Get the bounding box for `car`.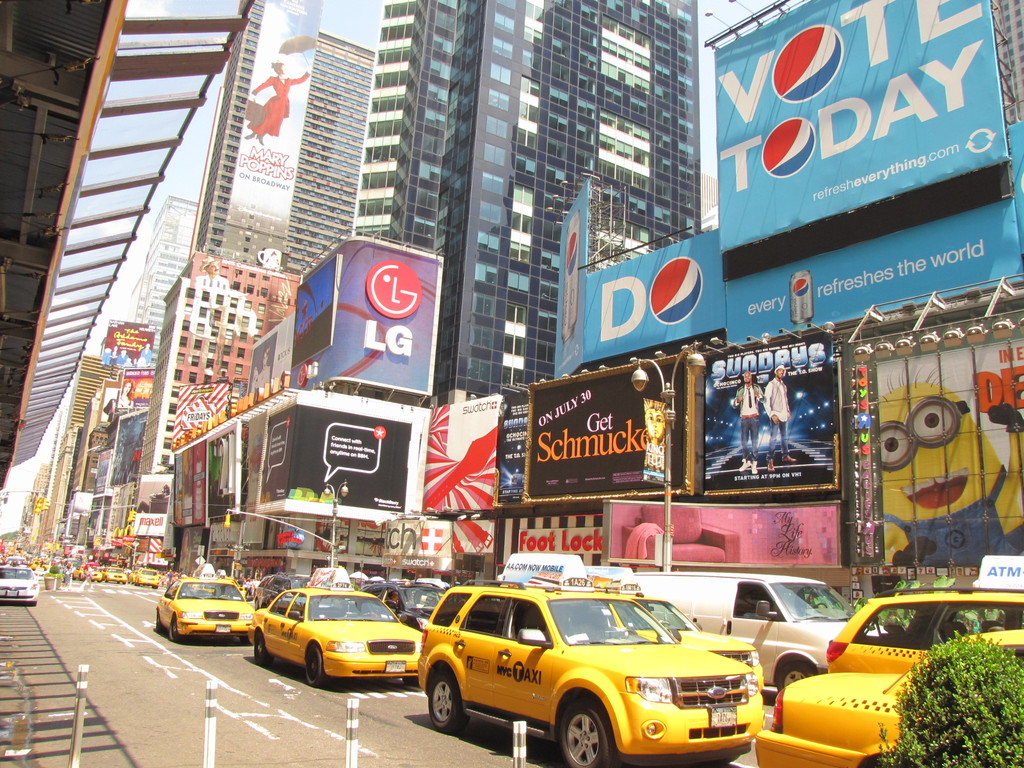
[left=0, top=562, right=45, bottom=606].
